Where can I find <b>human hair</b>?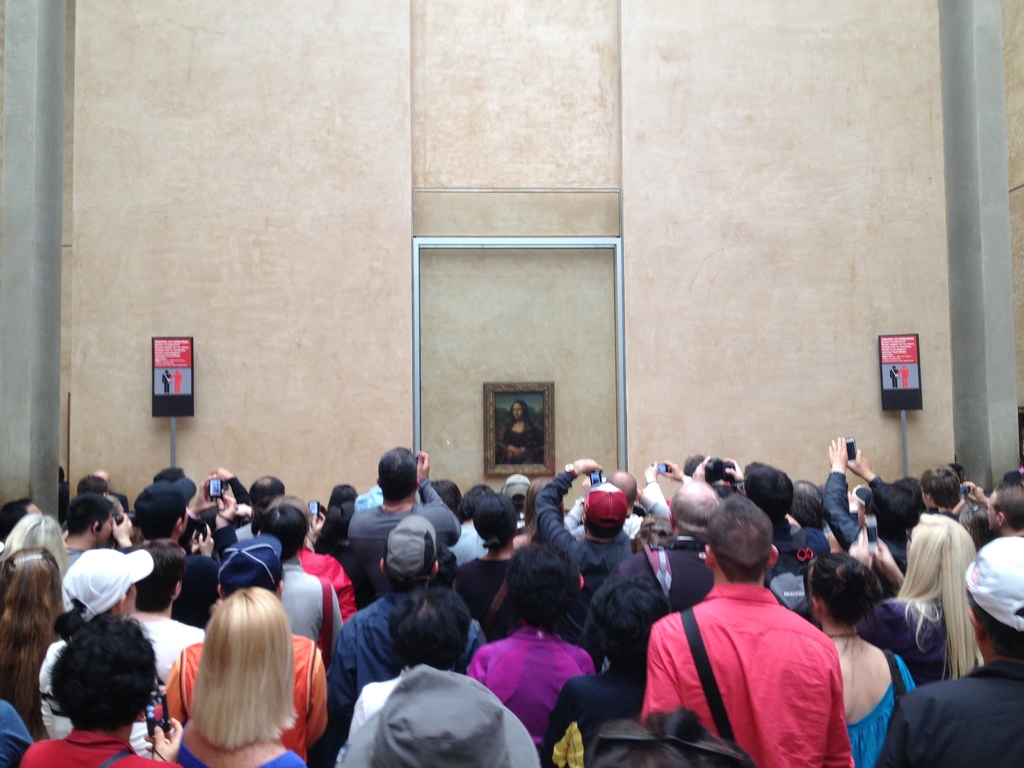
You can find it at (3, 544, 62, 735).
